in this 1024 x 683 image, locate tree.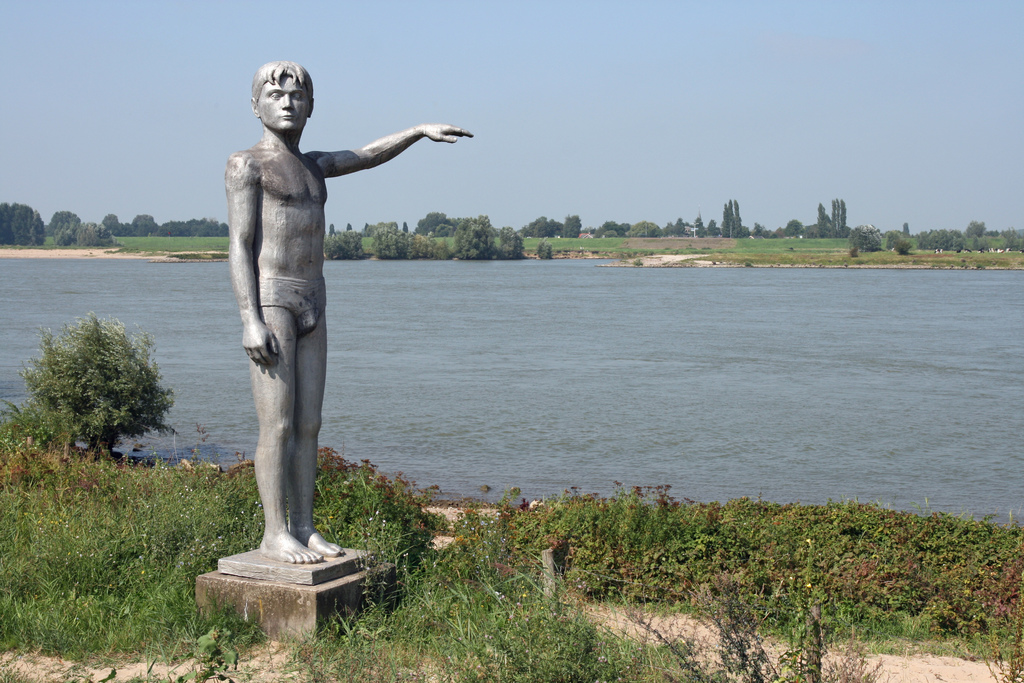
Bounding box: 160 215 227 242.
